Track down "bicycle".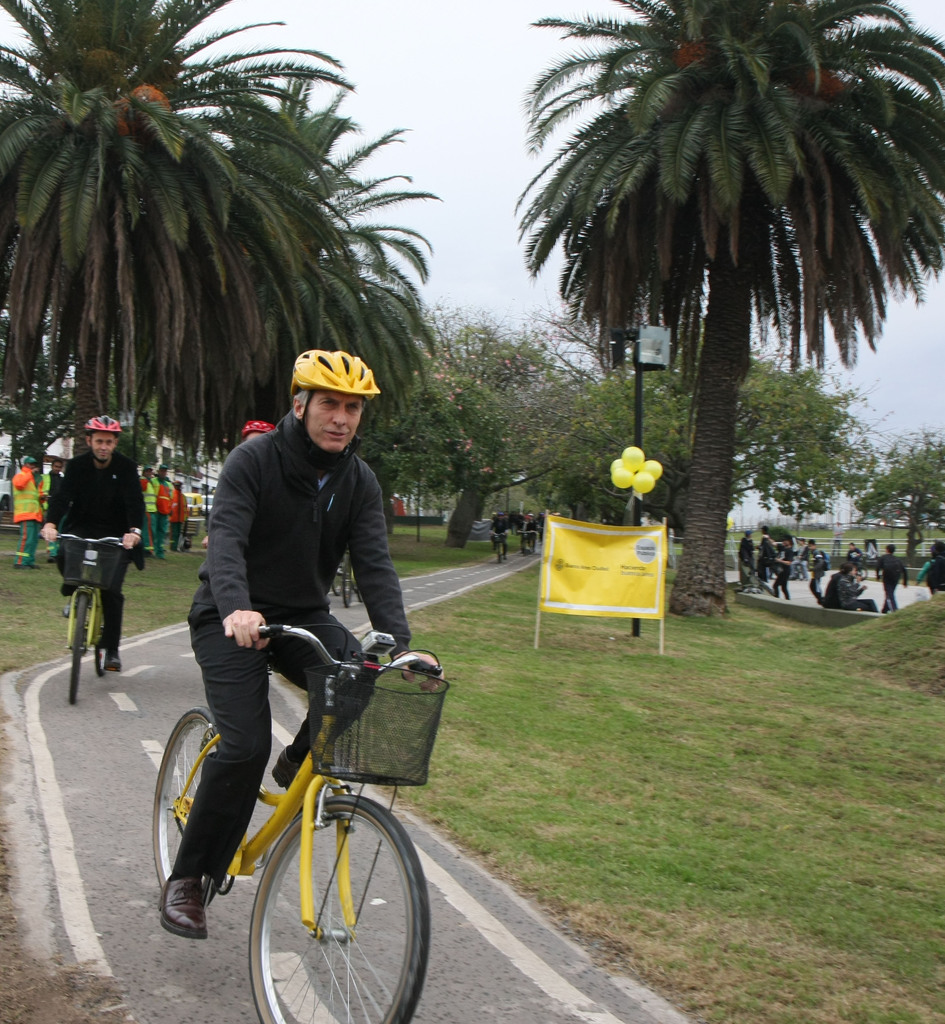
Tracked to box=[332, 552, 366, 612].
